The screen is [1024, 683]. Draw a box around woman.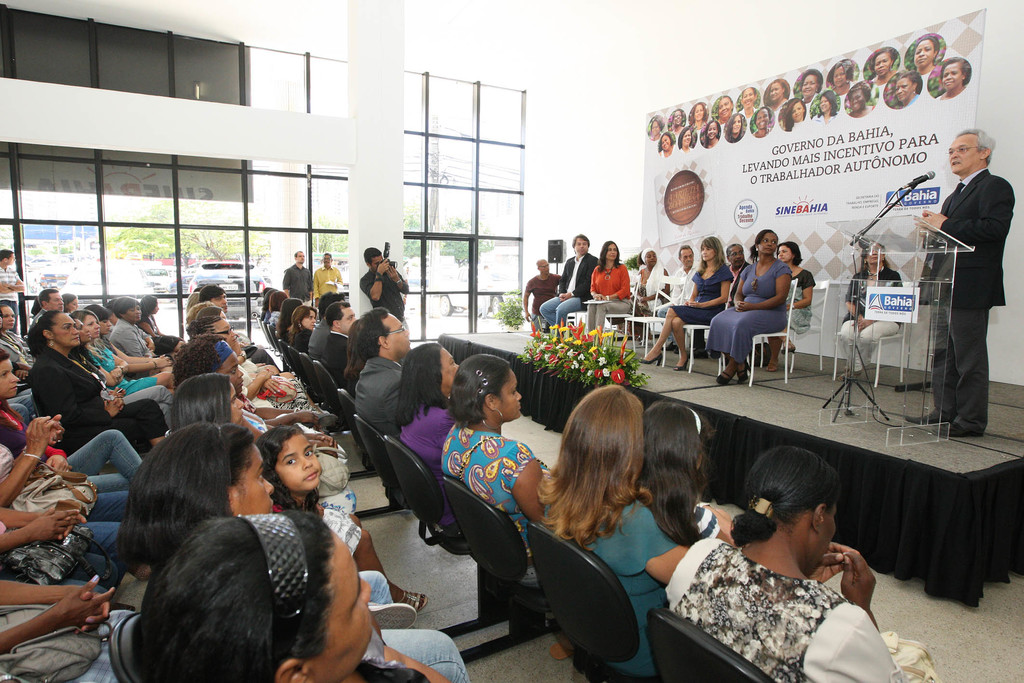
(left=831, top=234, right=905, bottom=378).
